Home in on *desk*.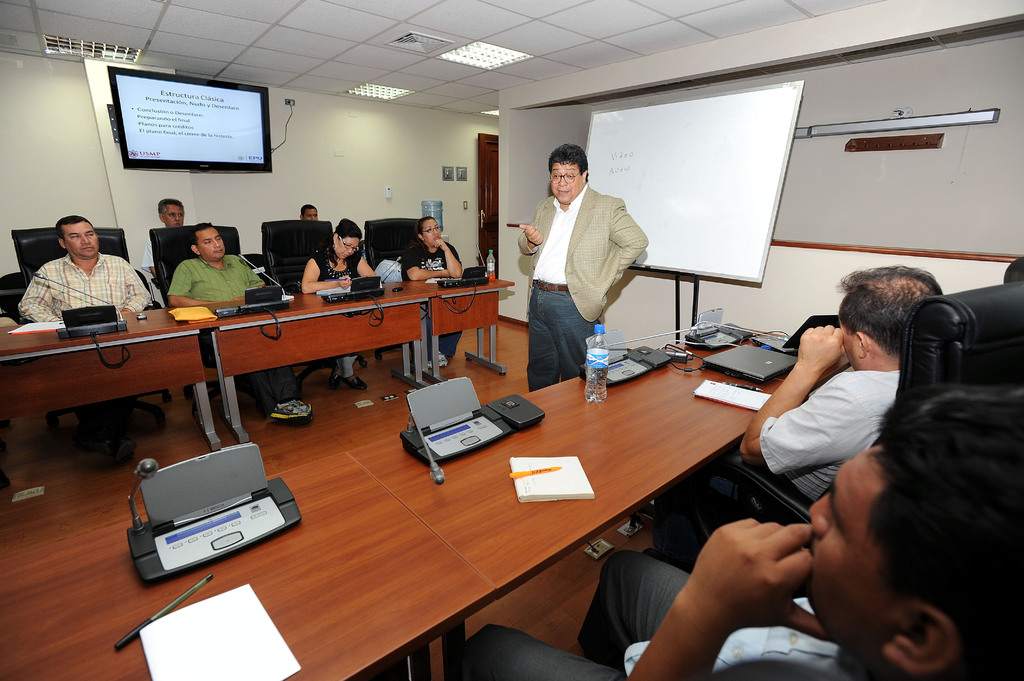
Homed in at detection(346, 319, 853, 680).
